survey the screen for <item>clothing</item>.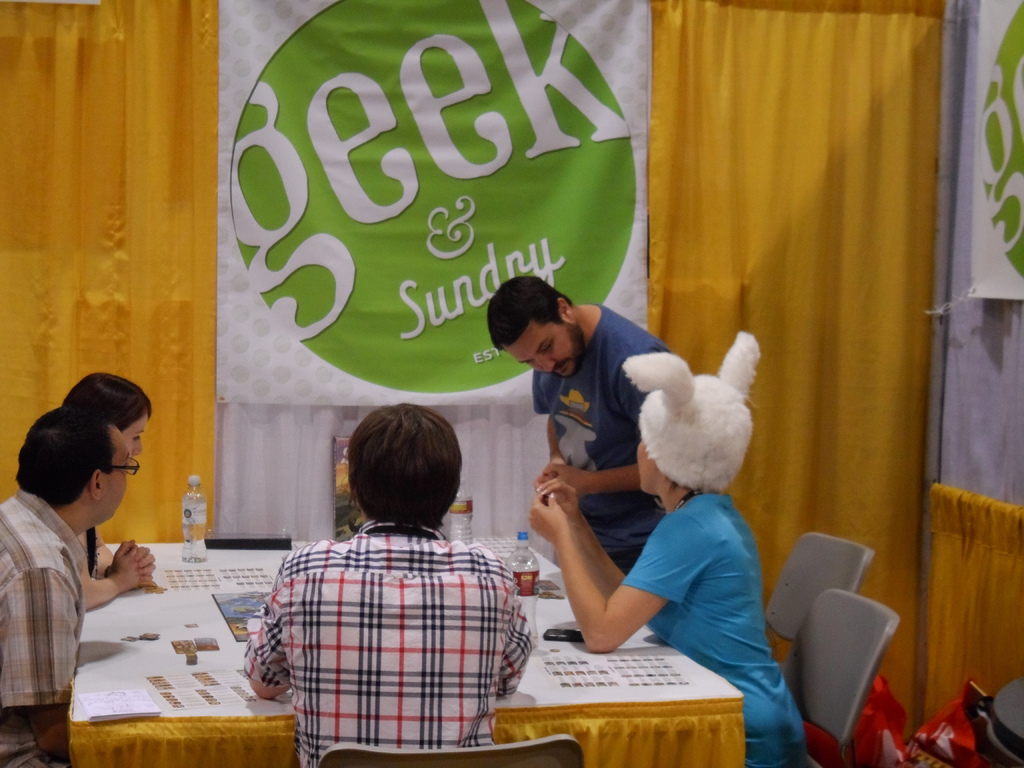
Survey found: <box>0,495,88,767</box>.
